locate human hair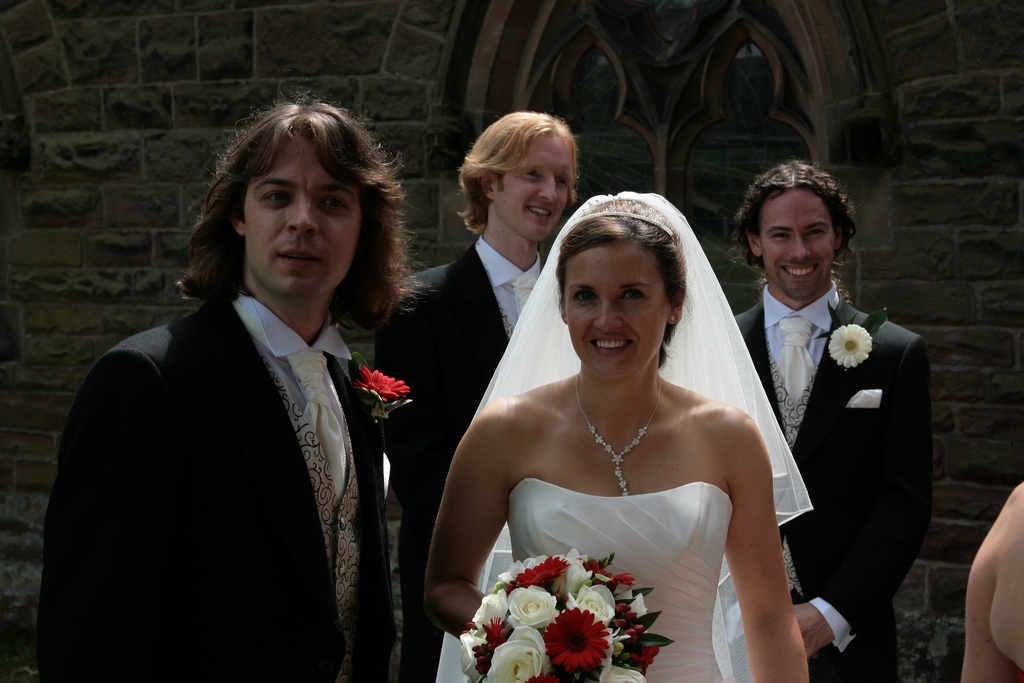
<region>453, 108, 578, 236</region>
